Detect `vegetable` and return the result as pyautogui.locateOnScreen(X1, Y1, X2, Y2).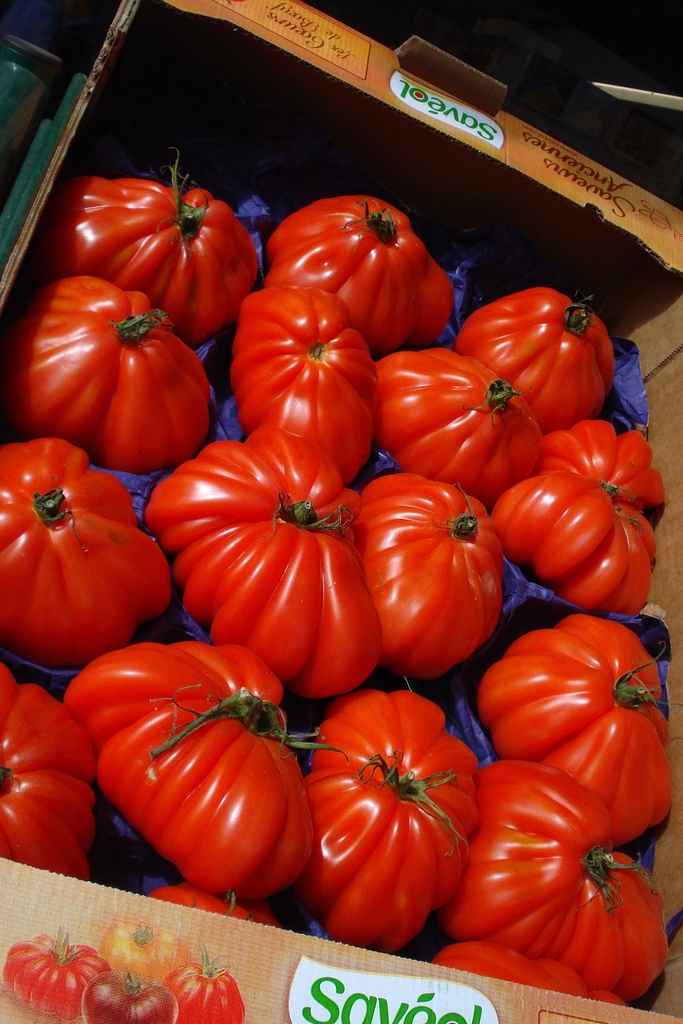
pyautogui.locateOnScreen(24, 269, 212, 471).
